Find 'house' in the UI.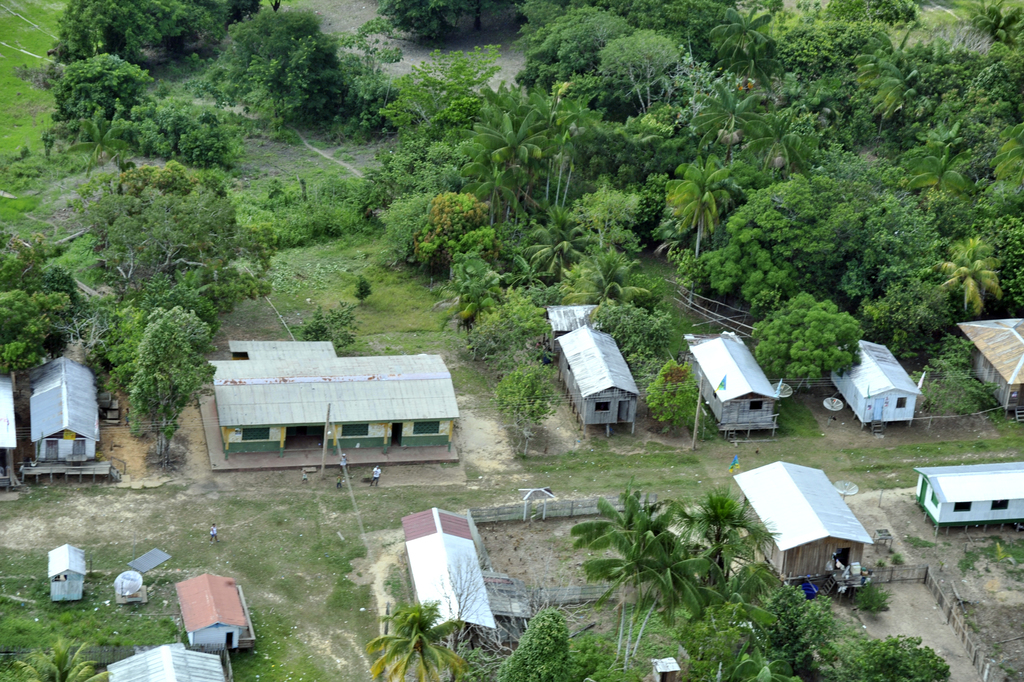
UI element at bbox(24, 351, 103, 478).
